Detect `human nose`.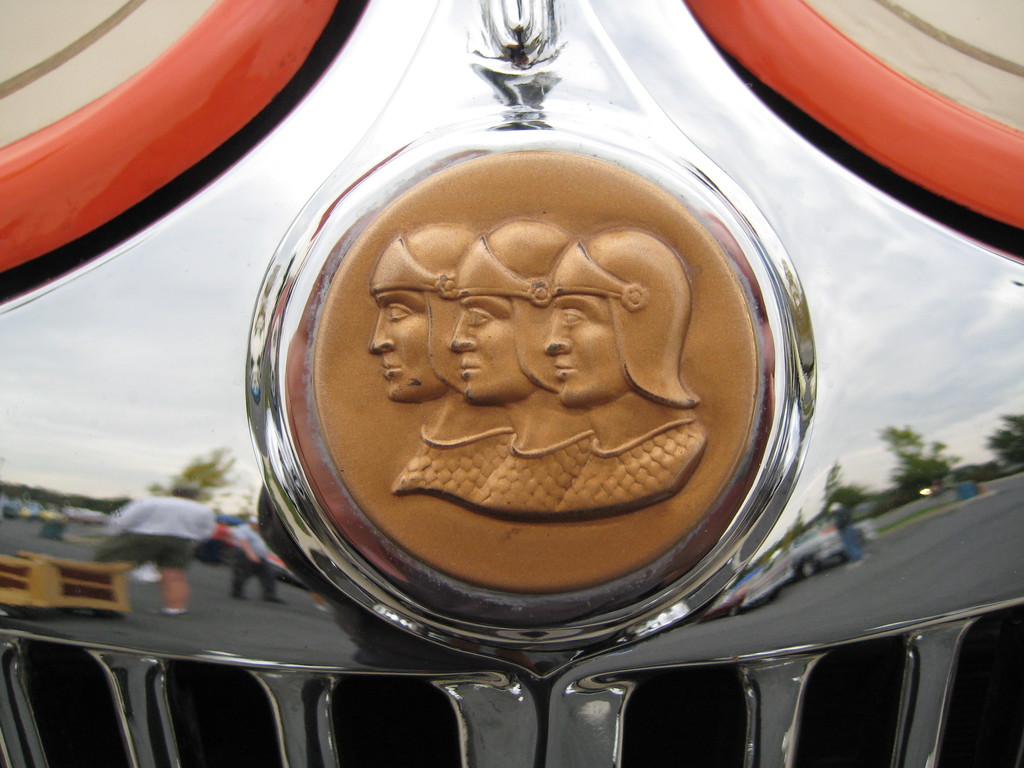
Detected at 452 321 482 351.
